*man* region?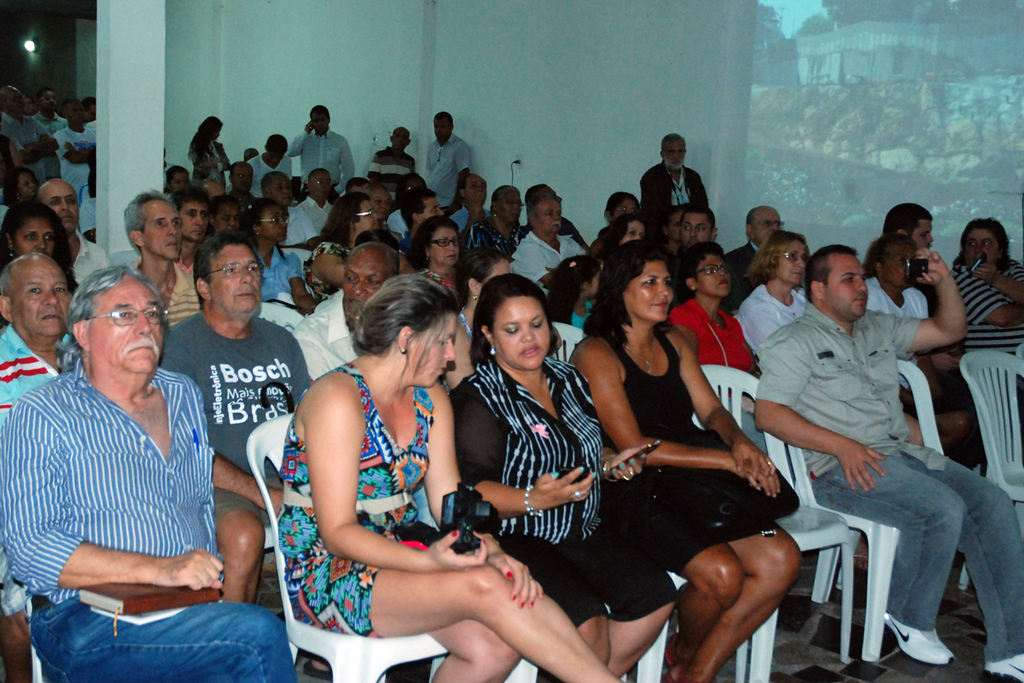
x1=292 y1=160 x2=338 y2=253
